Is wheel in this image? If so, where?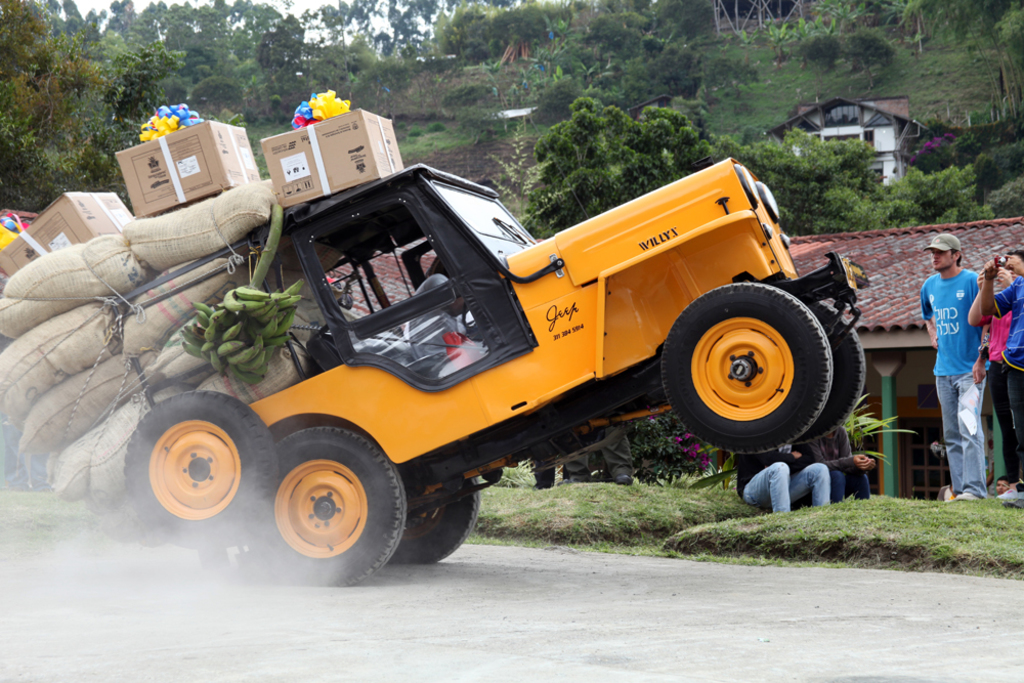
Yes, at region(794, 292, 865, 443).
